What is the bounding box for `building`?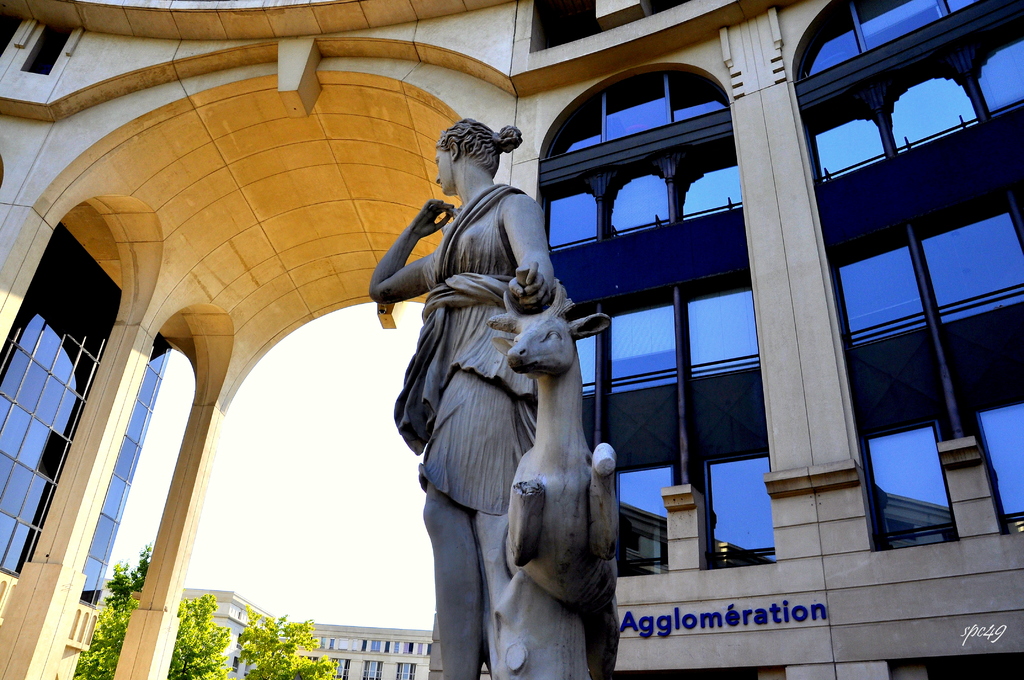
detection(0, 0, 1023, 679).
